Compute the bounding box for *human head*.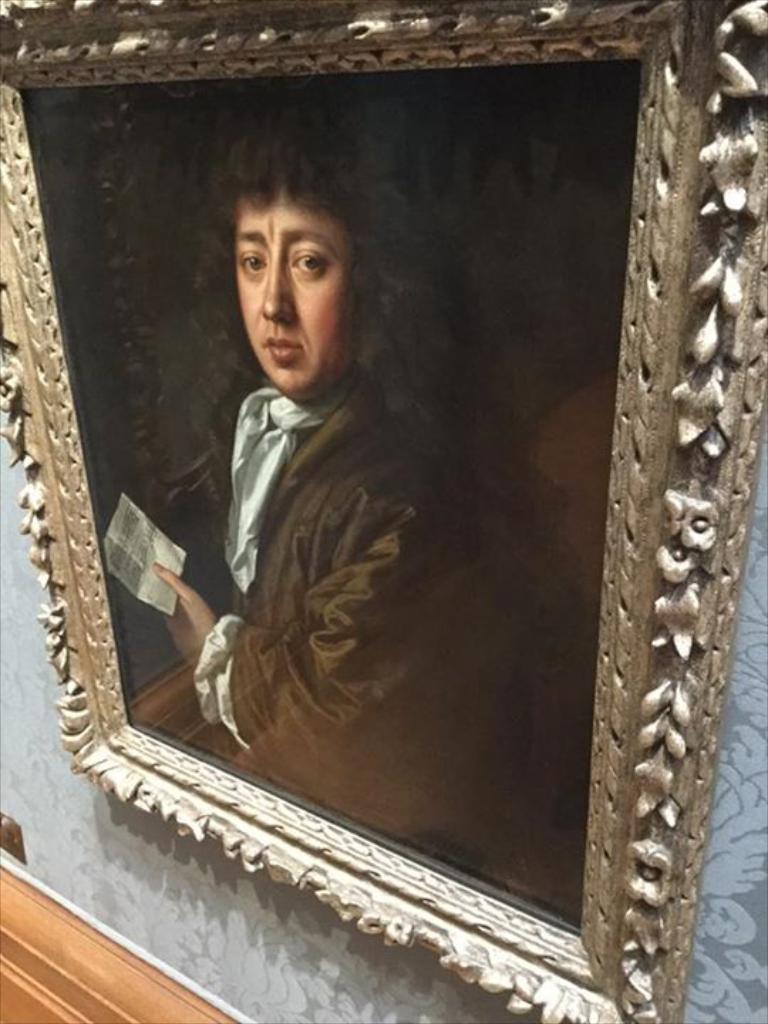
(x1=228, y1=172, x2=375, y2=394).
